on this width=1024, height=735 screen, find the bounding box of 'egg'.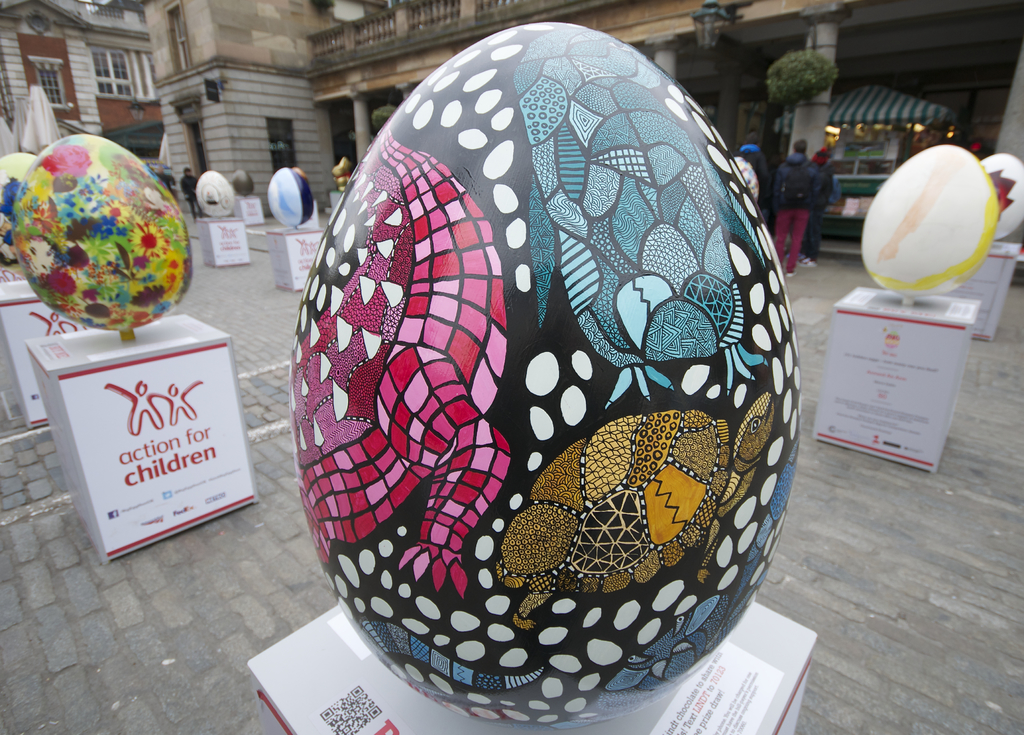
Bounding box: locate(859, 141, 997, 298).
